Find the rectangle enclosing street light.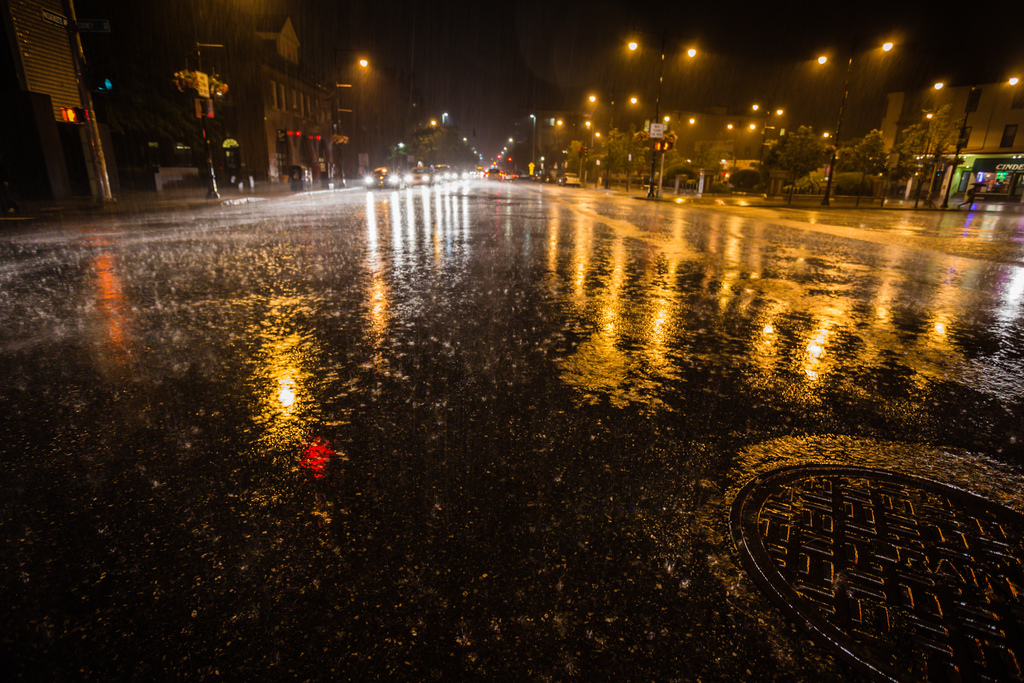
detection(584, 92, 643, 186).
